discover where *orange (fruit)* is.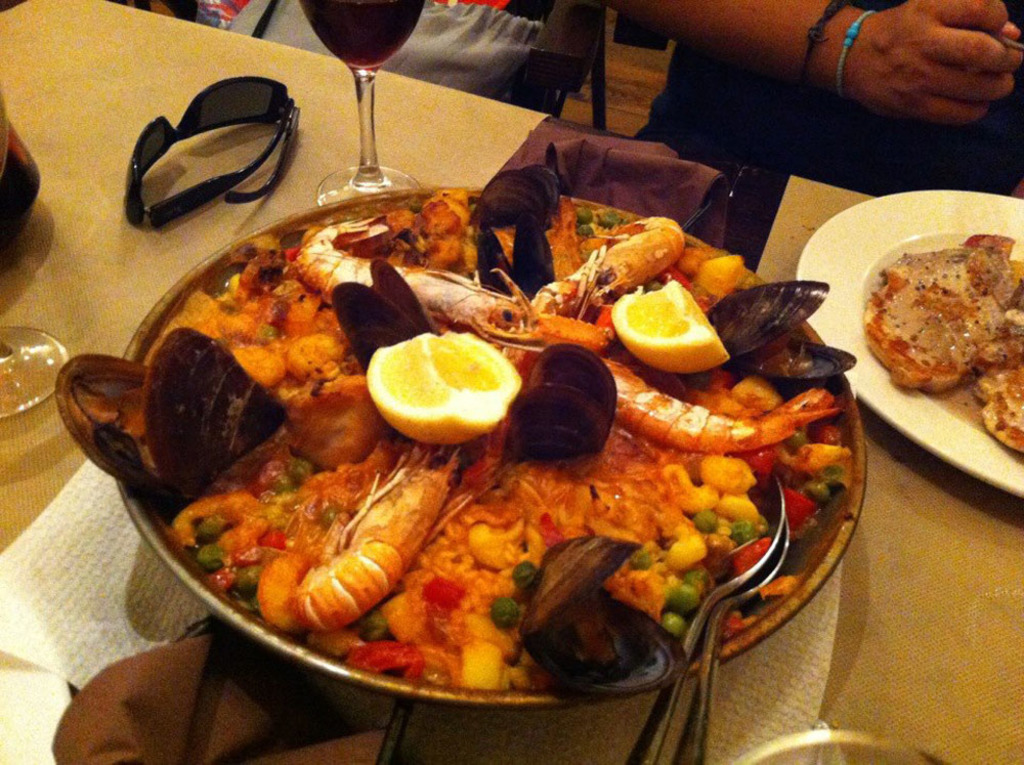
Discovered at bbox(611, 281, 731, 378).
